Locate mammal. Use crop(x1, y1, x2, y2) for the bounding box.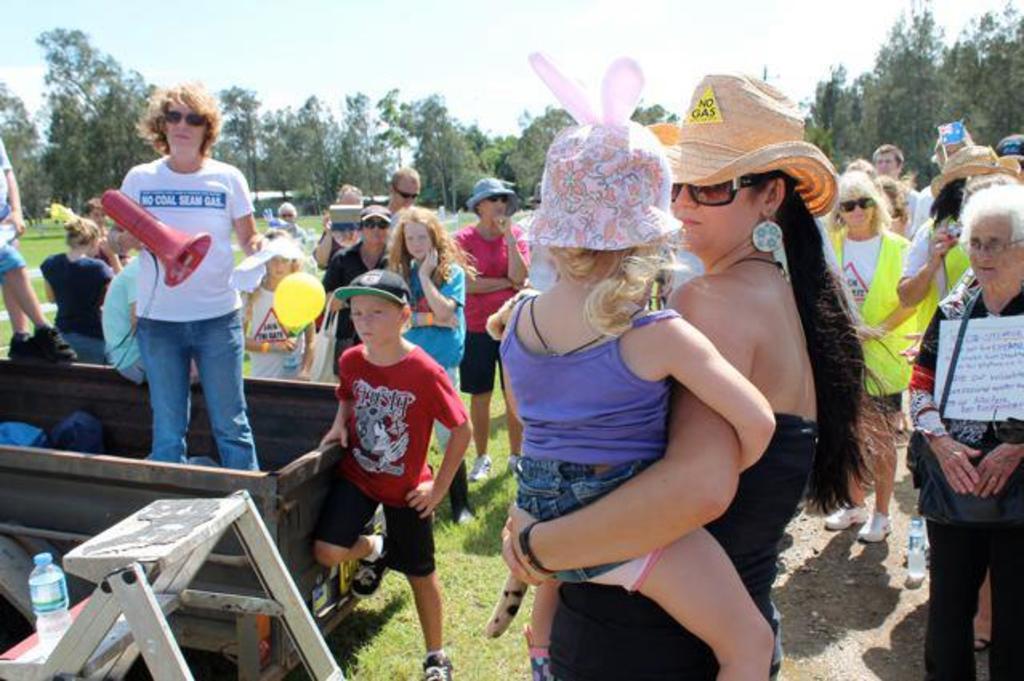
crop(237, 224, 316, 381).
